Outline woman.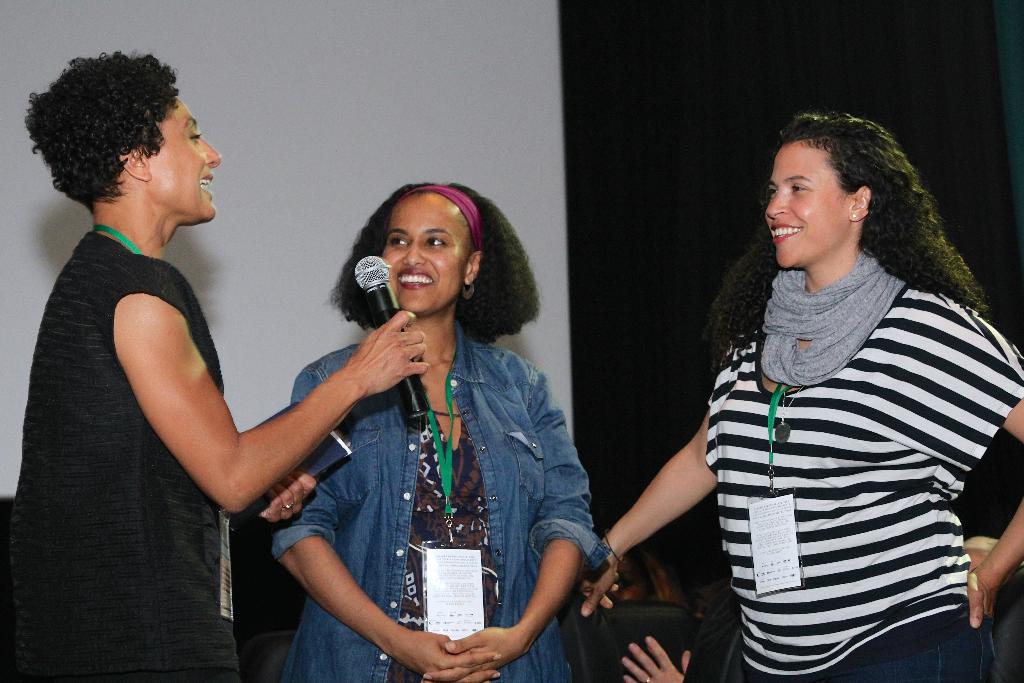
Outline: 1 53 431 682.
